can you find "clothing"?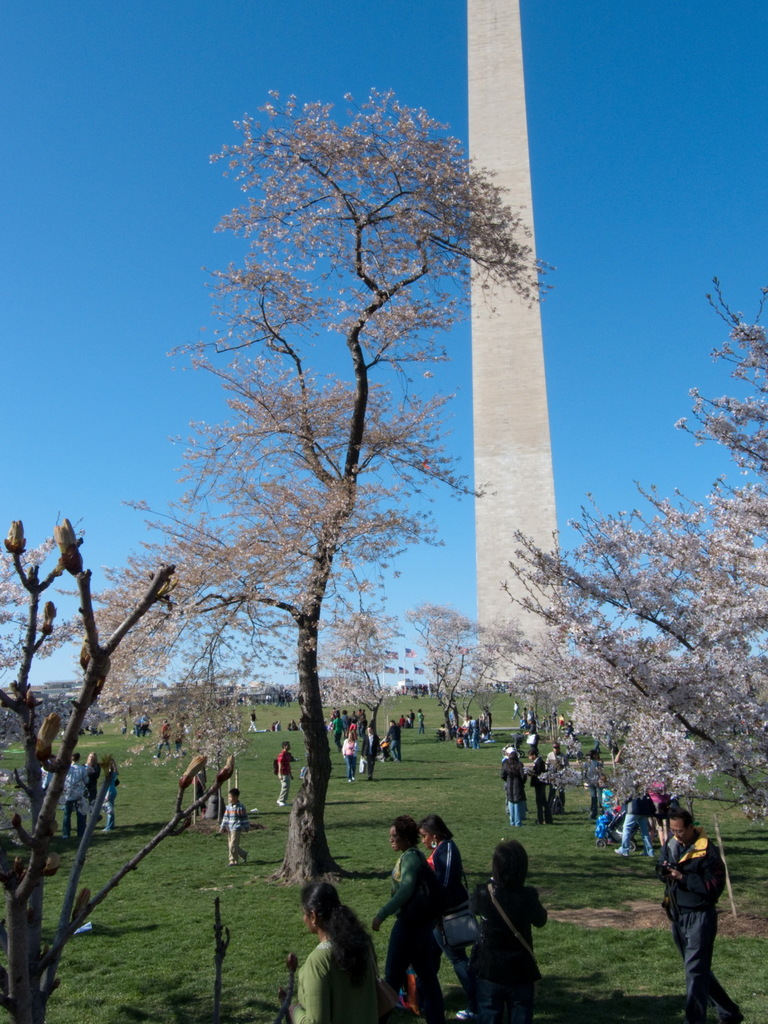
Yes, bounding box: [left=280, top=918, right=383, bottom=1007].
